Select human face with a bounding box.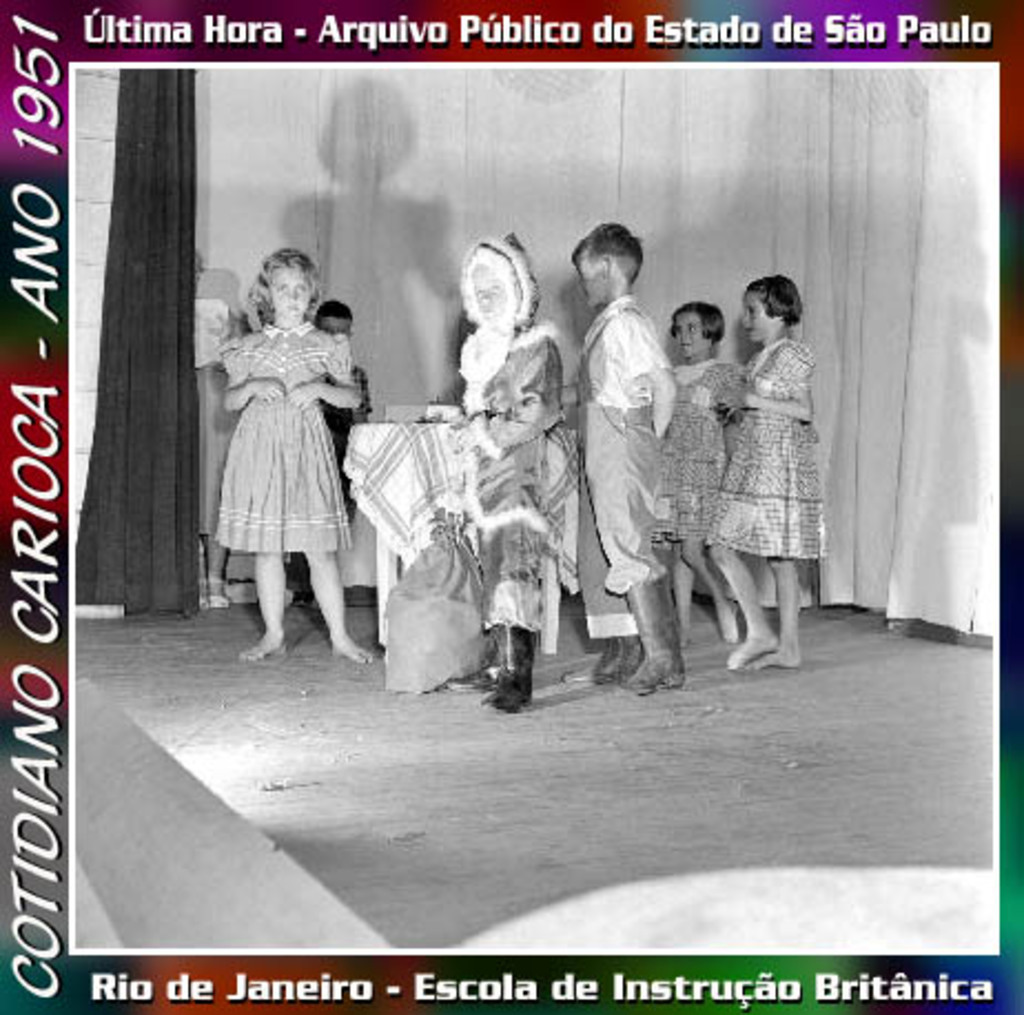
l=574, t=250, r=605, b=308.
